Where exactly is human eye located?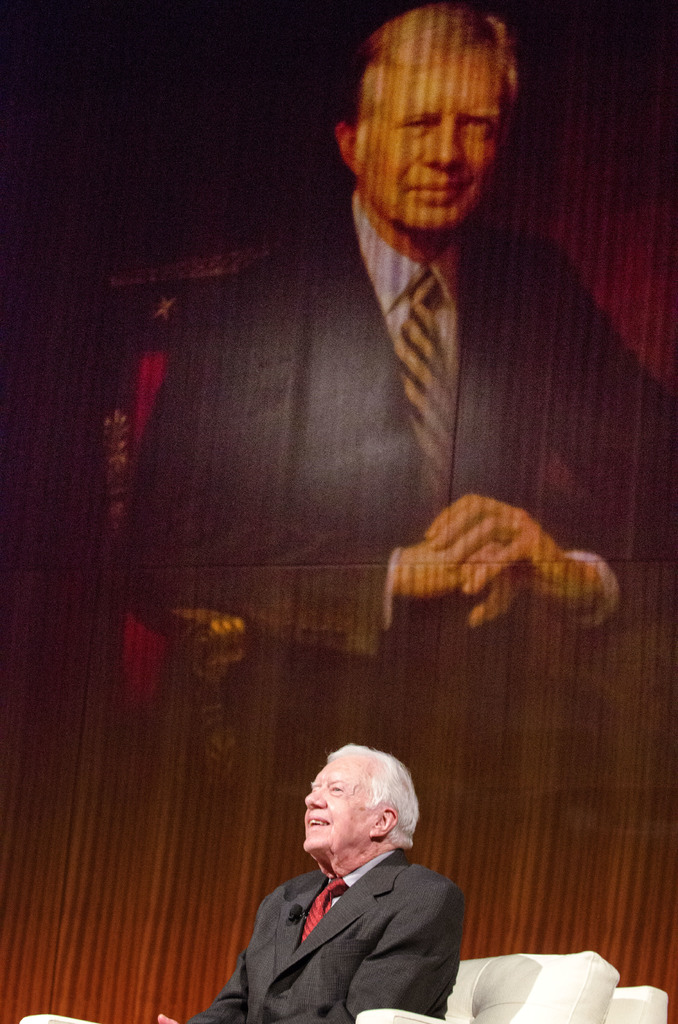
Its bounding box is box(466, 121, 492, 135).
